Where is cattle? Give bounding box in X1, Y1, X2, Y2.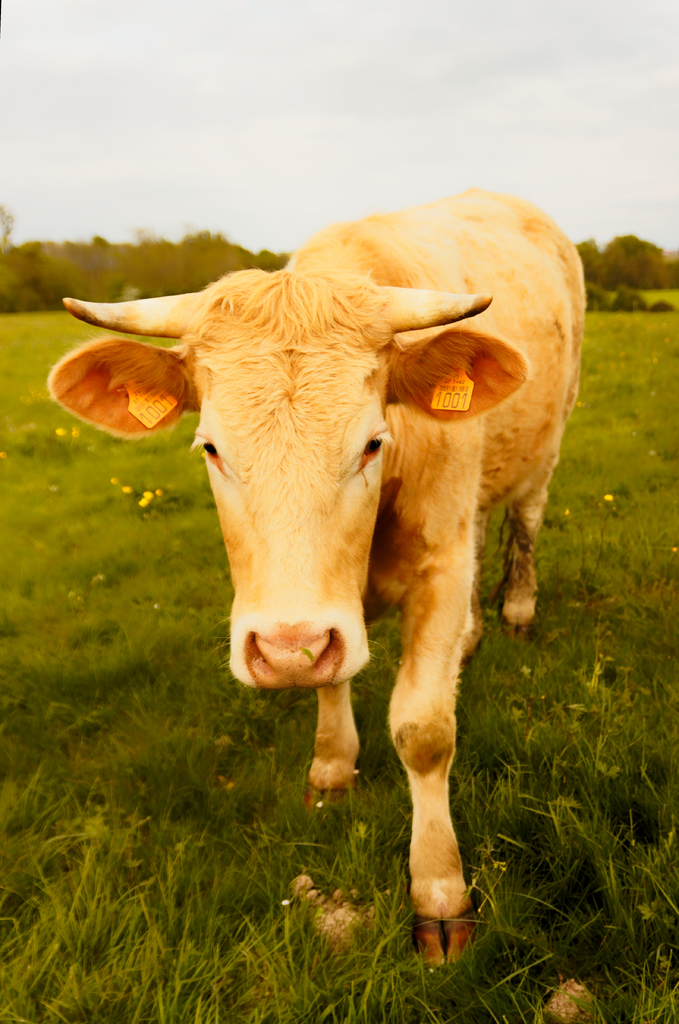
58, 135, 580, 951.
